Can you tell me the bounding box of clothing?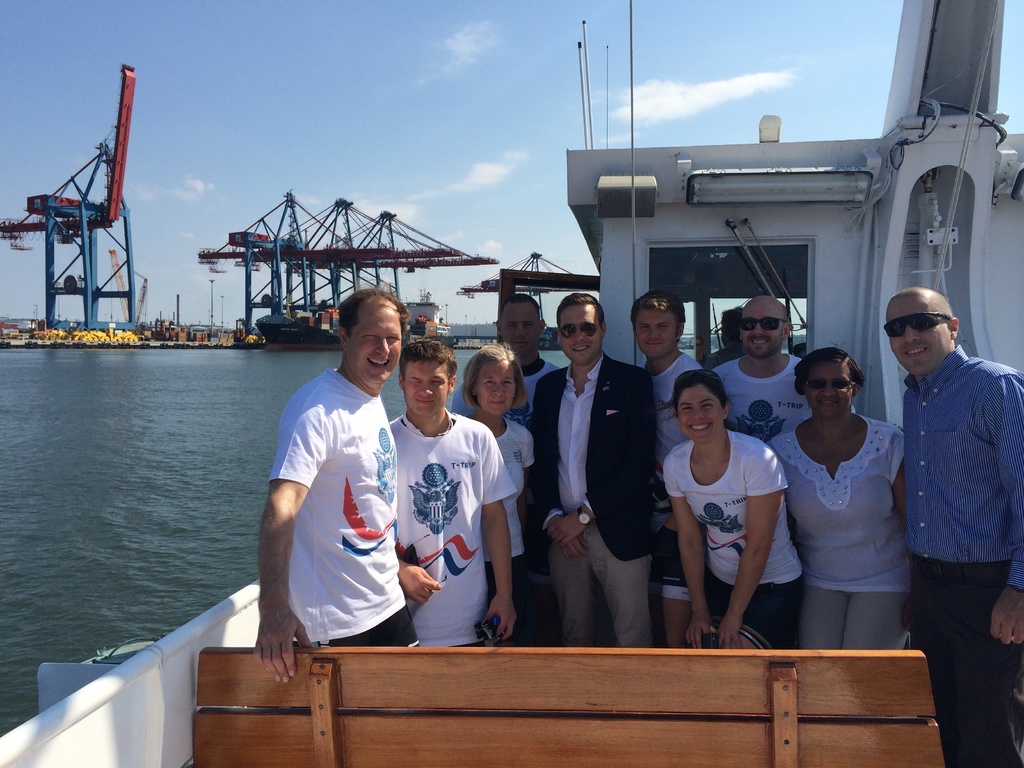
<region>643, 360, 698, 575</region>.
